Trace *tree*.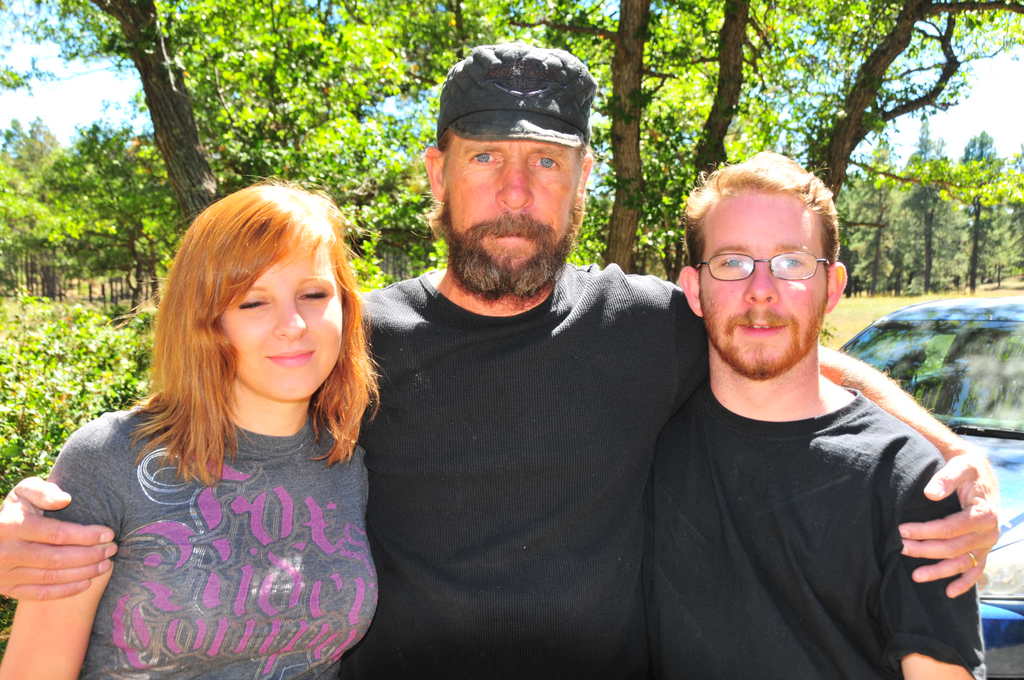
Traced to 504/0/650/274.
